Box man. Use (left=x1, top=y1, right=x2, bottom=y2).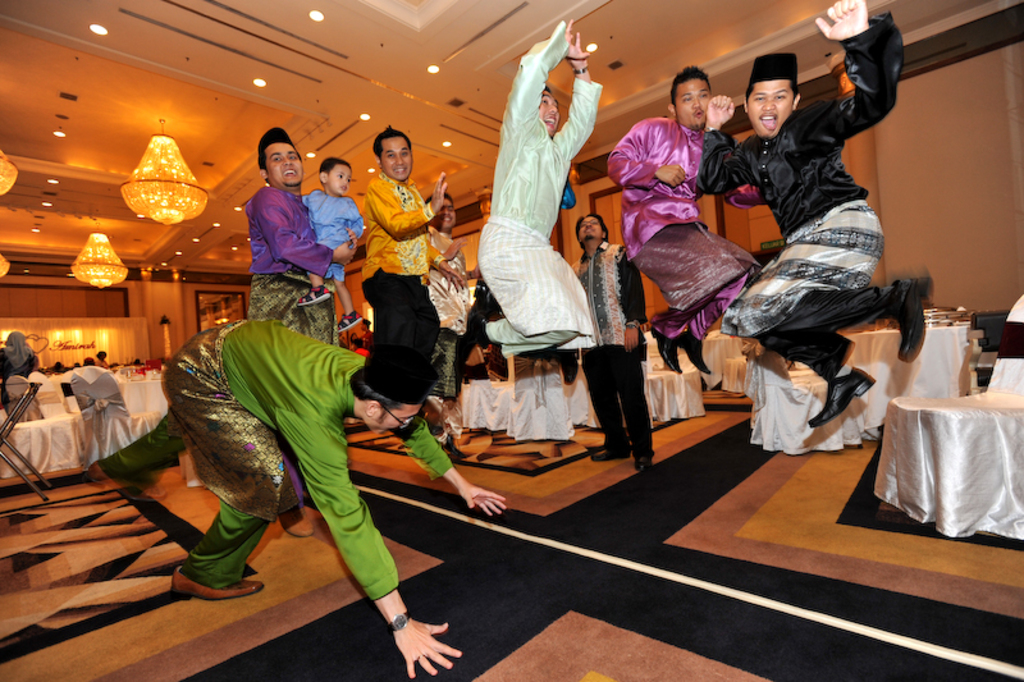
(left=566, top=210, right=650, bottom=471).
